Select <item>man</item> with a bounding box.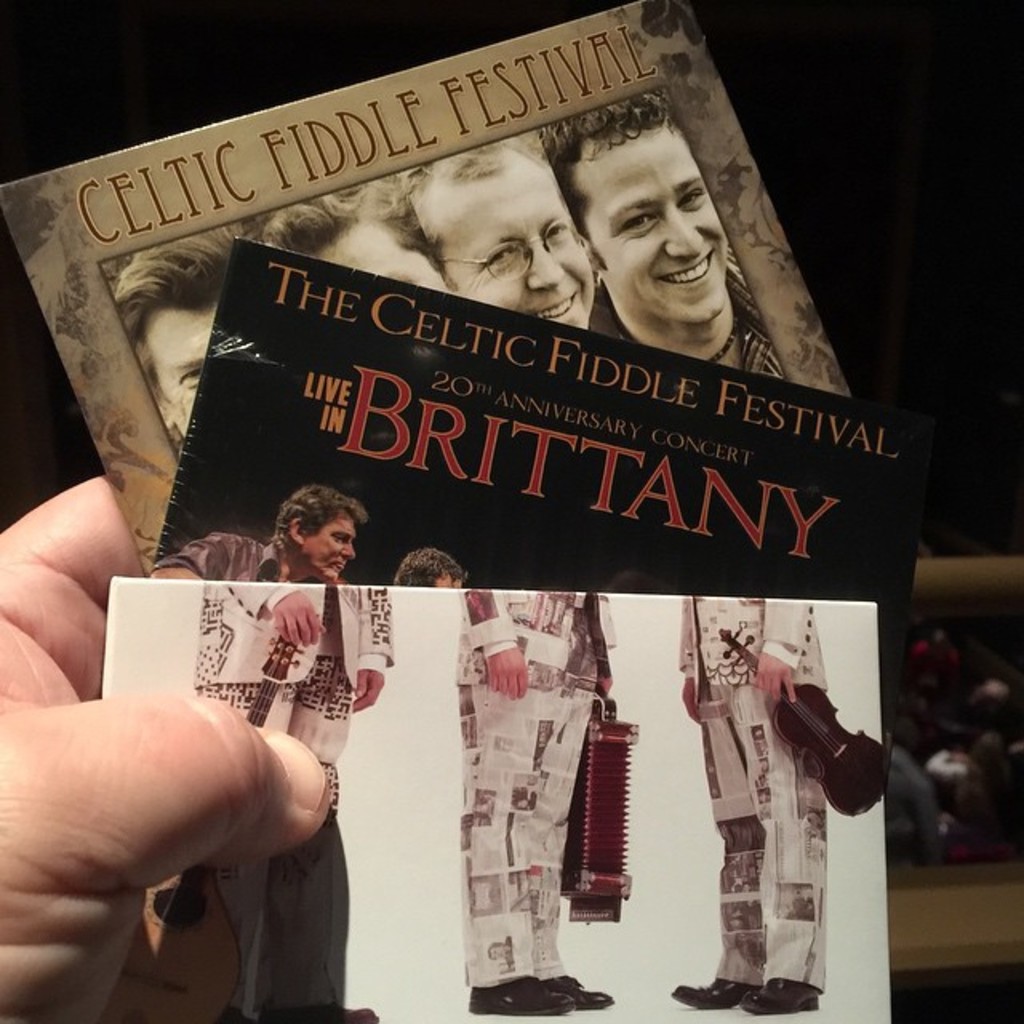
x1=112 y1=245 x2=229 y2=464.
